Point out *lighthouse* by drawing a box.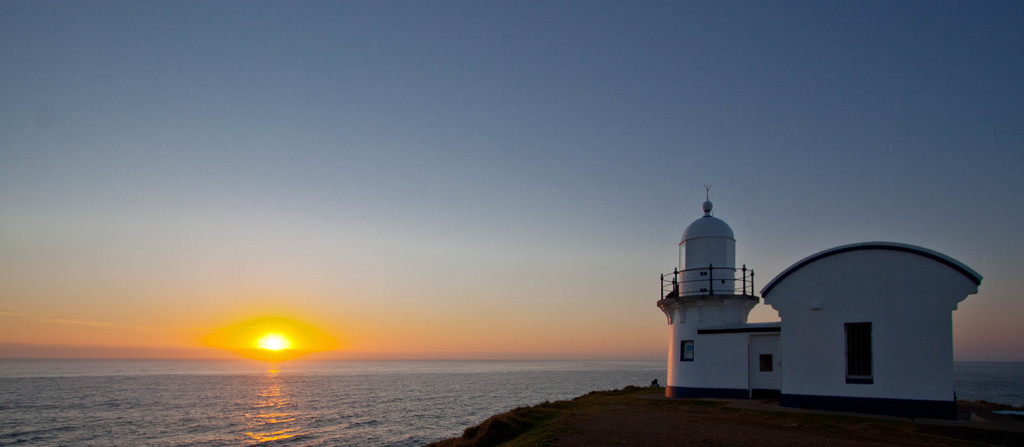
bbox=[633, 176, 960, 409].
